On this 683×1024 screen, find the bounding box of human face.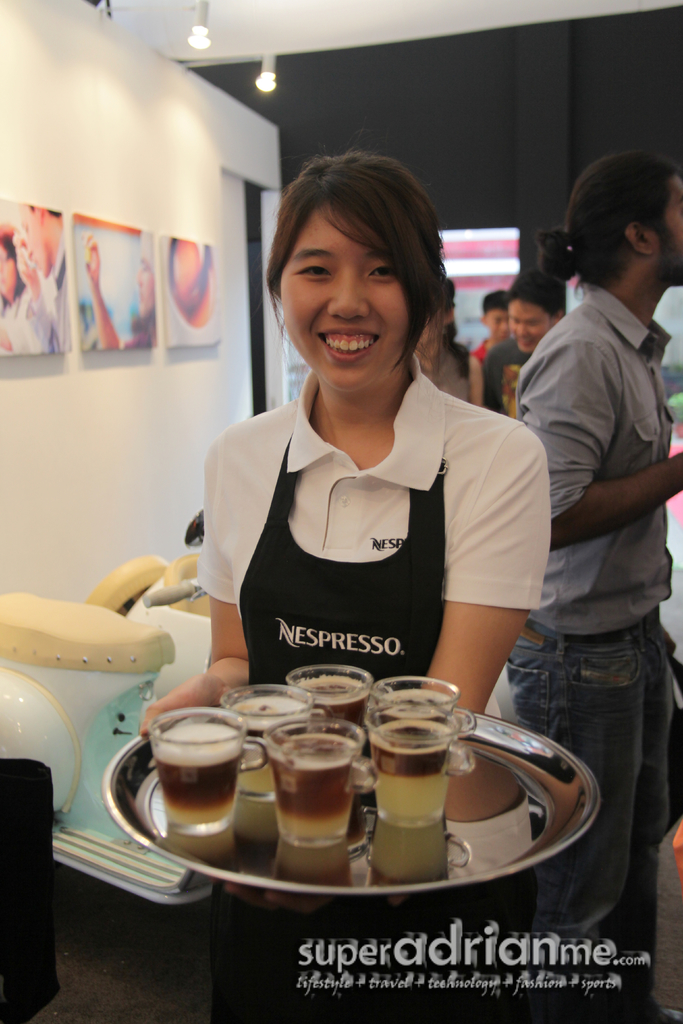
Bounding box: (281, 202, 416, 396).
